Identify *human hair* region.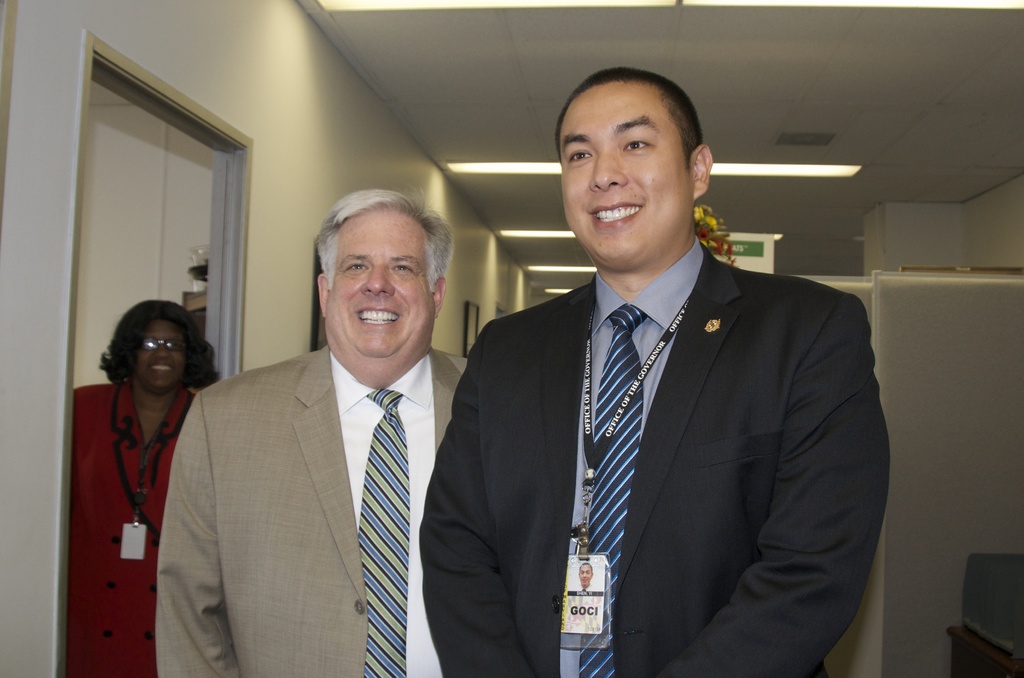
Region: [x1=313, y1=187, x2=452, y2=293].
